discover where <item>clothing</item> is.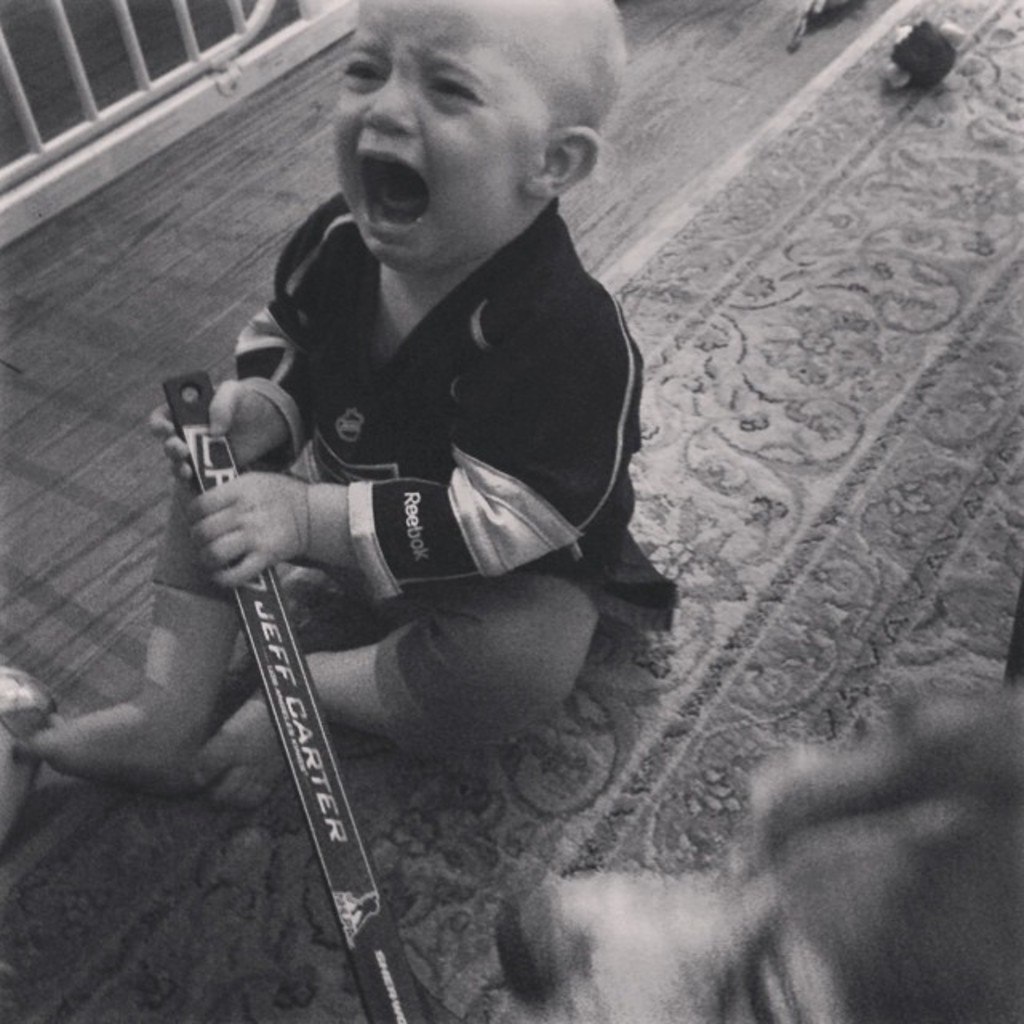
Discovered at crop(227, 186, 685, 653).
